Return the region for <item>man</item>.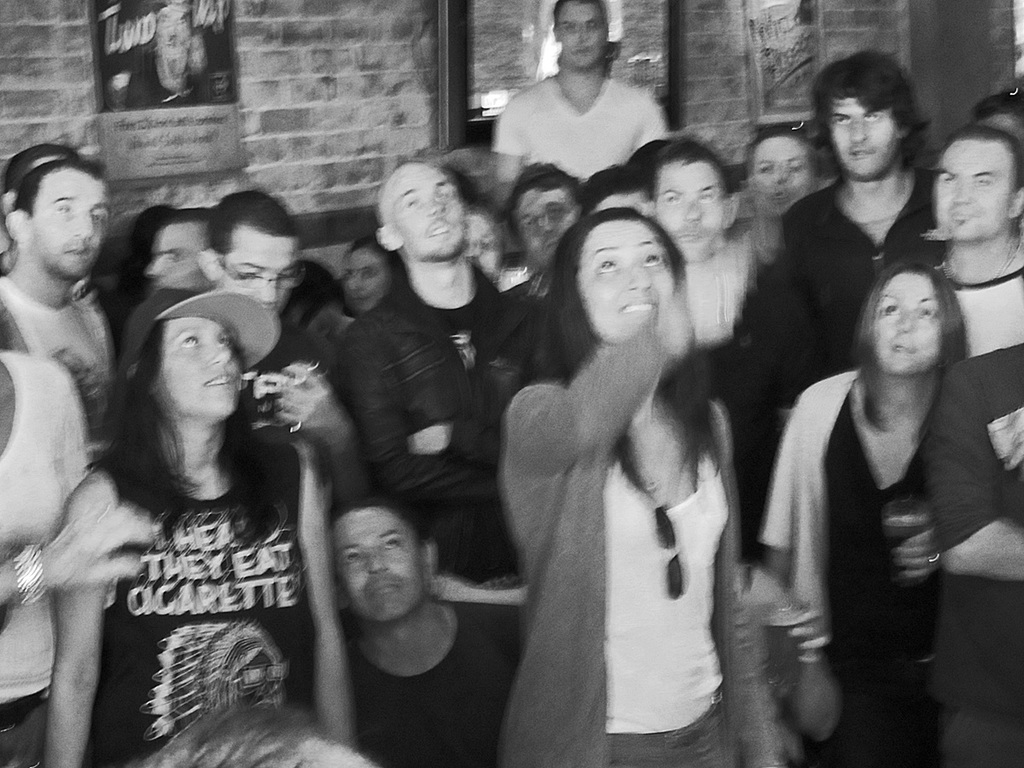
(left=148, top=210, right=215, bottom=290).
